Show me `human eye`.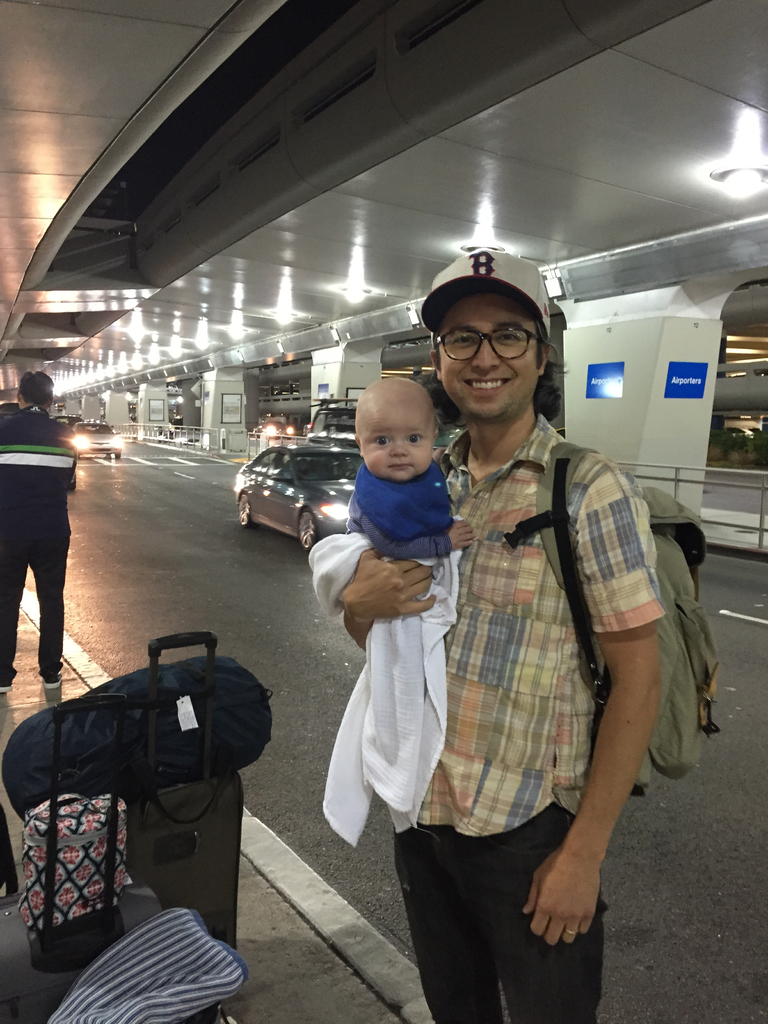
`human eye` is here: x1=450, y1=333, x2=478, y2=347.
